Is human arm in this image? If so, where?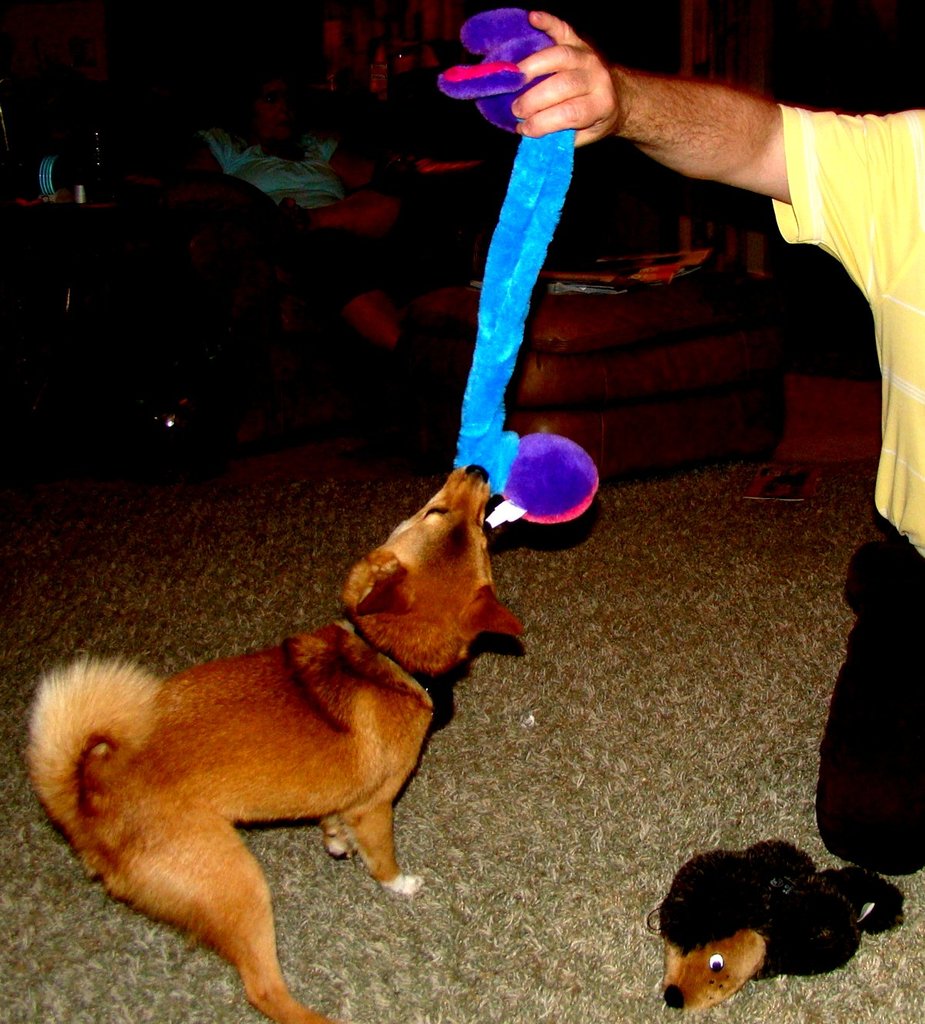
Yes, at region(479, 25, 862, 313).
